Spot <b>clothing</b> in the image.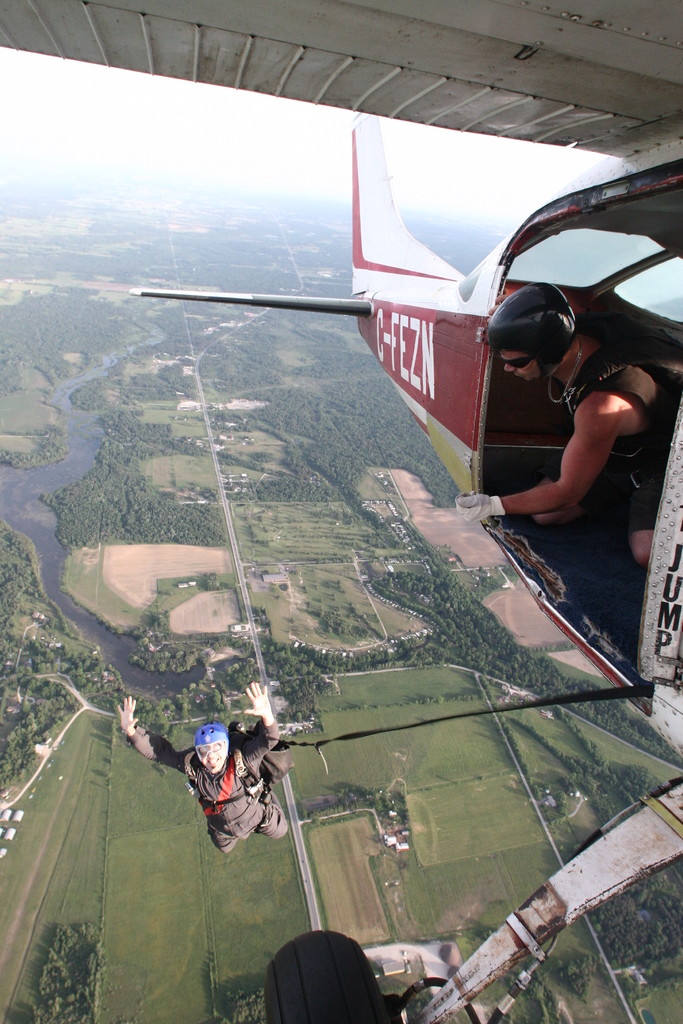
<b>clothing</b> found at bbox=(166, 726, 285, 856).
